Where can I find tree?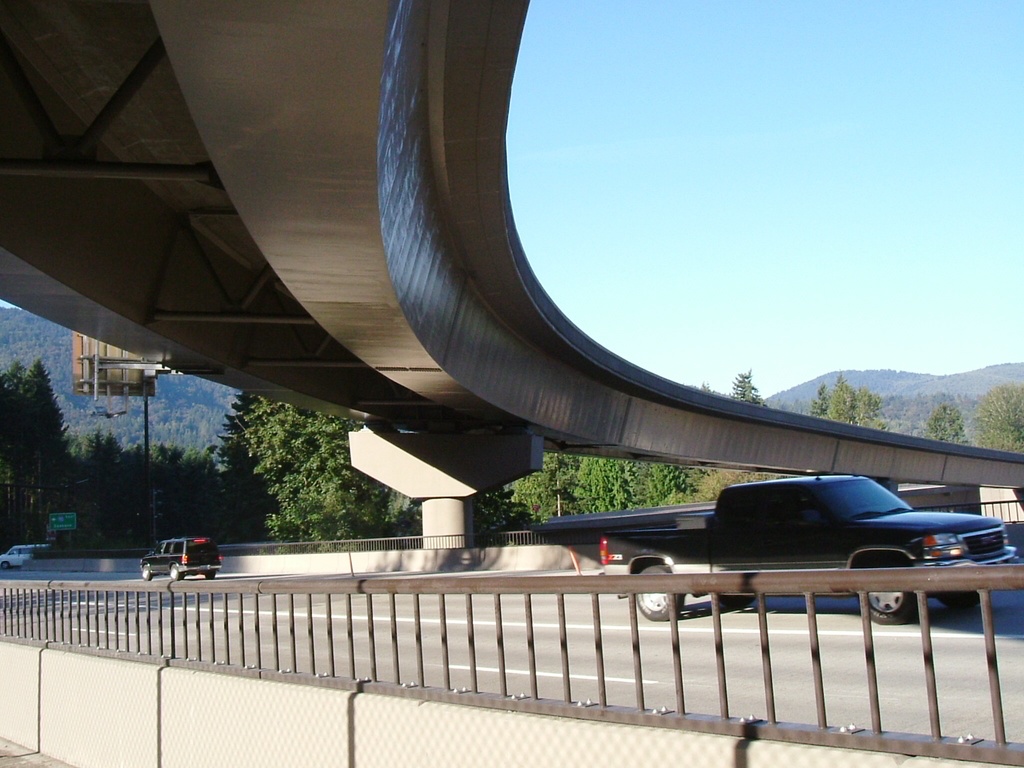
You can find it at crop(854, 385, 890, 431).
